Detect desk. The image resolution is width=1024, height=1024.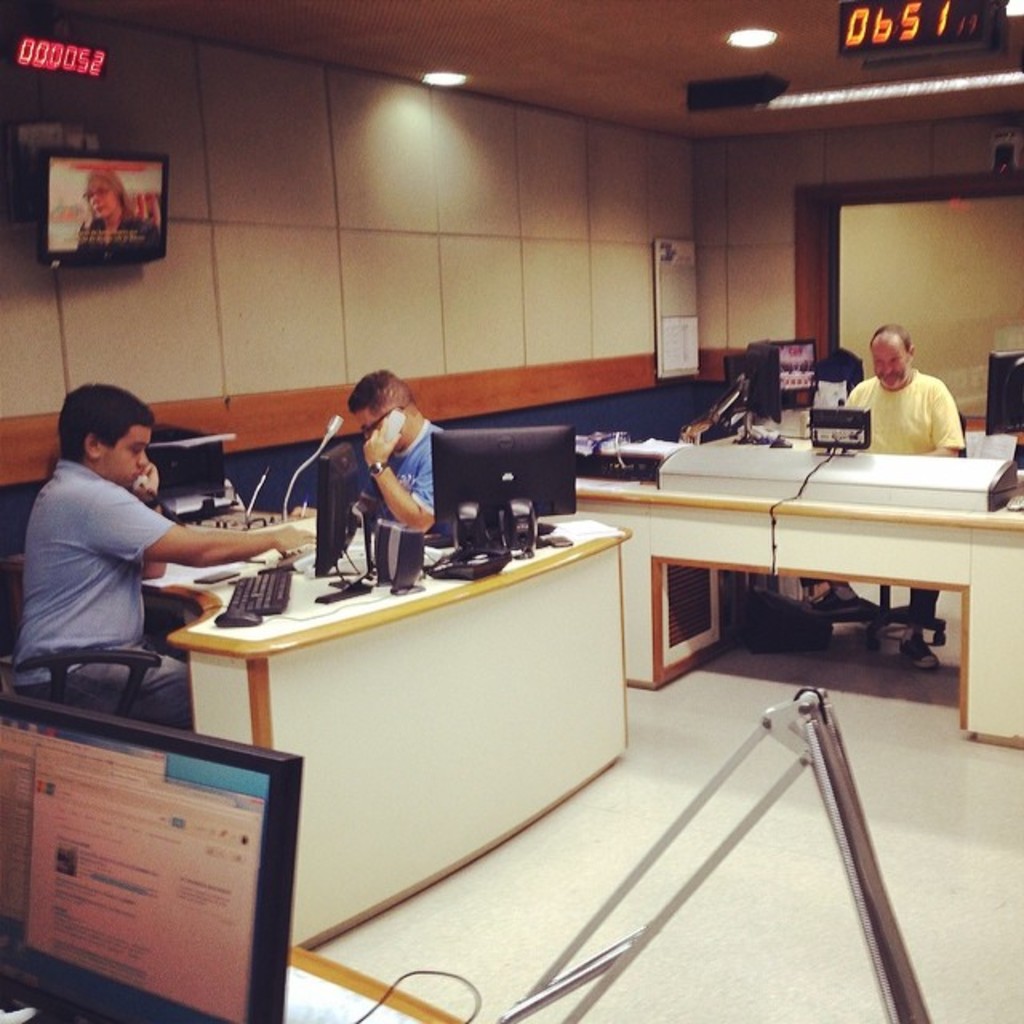
(left=571, top=494, right=1022, bottom=754).
